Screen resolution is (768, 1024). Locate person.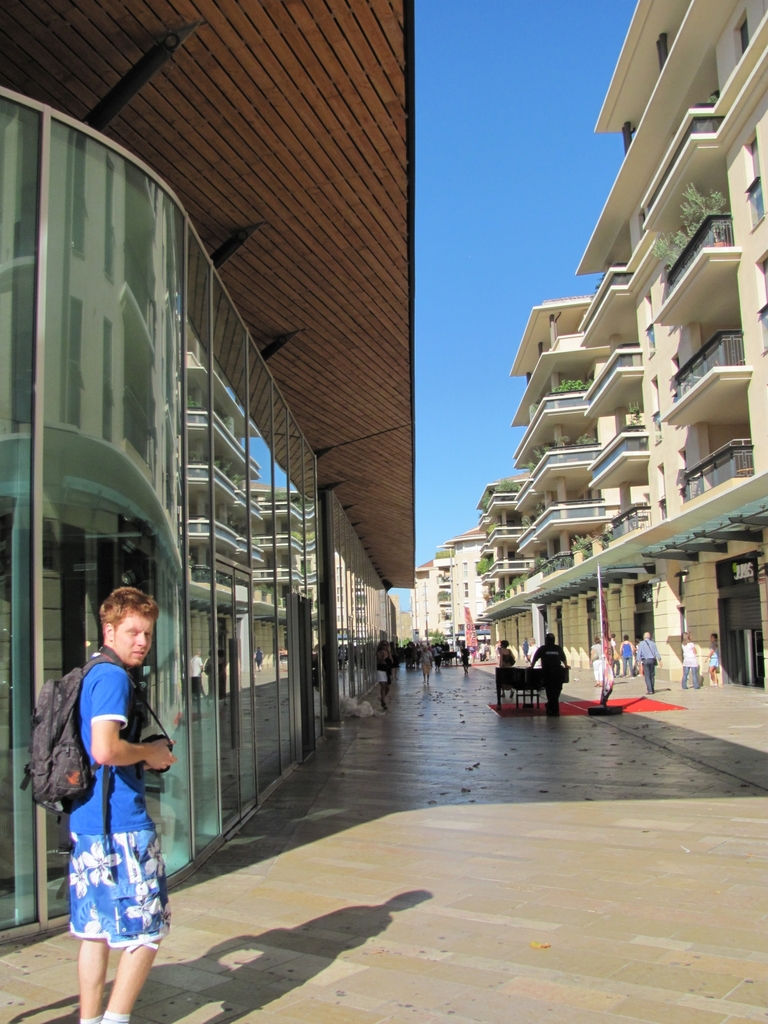
box(47, 569, 175, 1012).
